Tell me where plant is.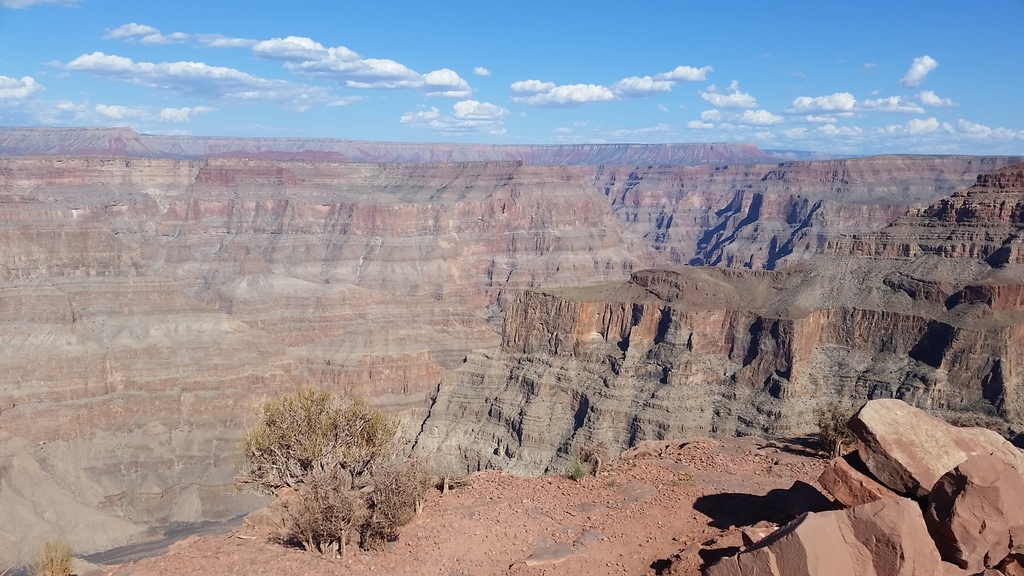
plant is at 284,487,360,559.
